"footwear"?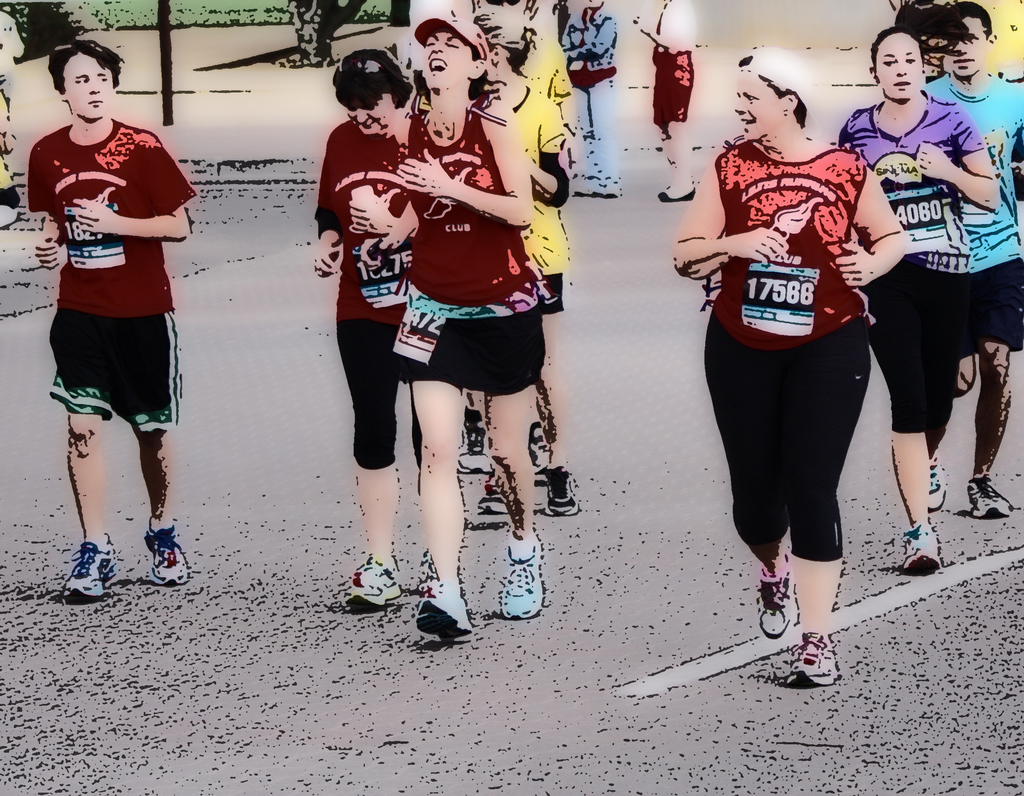
{"left": 922, "top": 462, "right": 943, "bottom": 507}
